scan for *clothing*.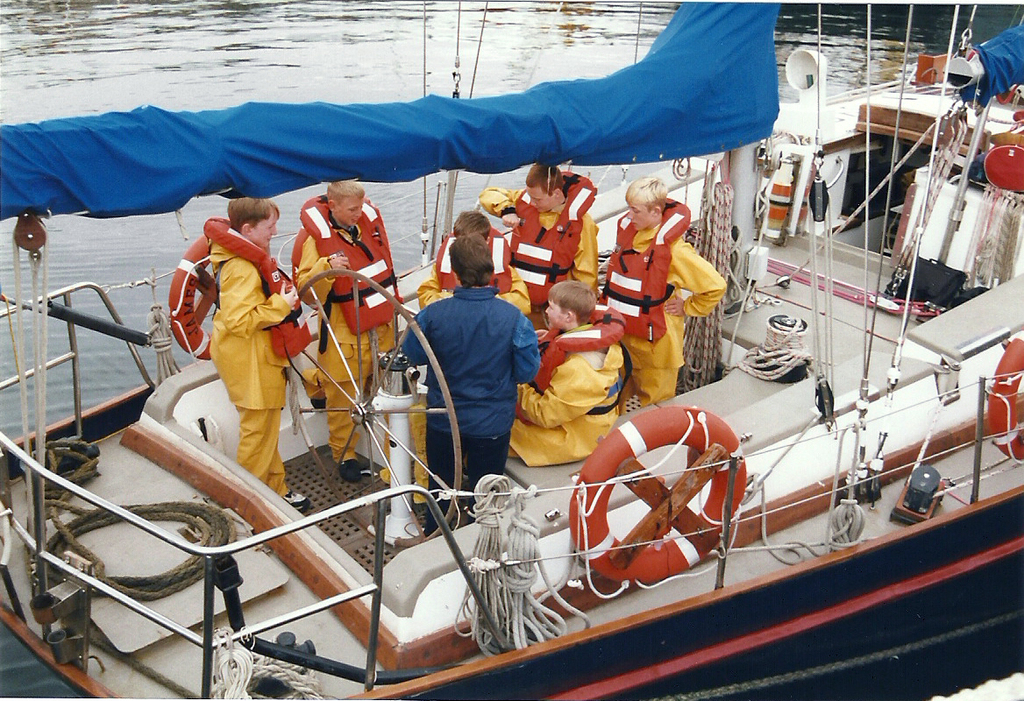
Scan result: 407/249/532/487.
